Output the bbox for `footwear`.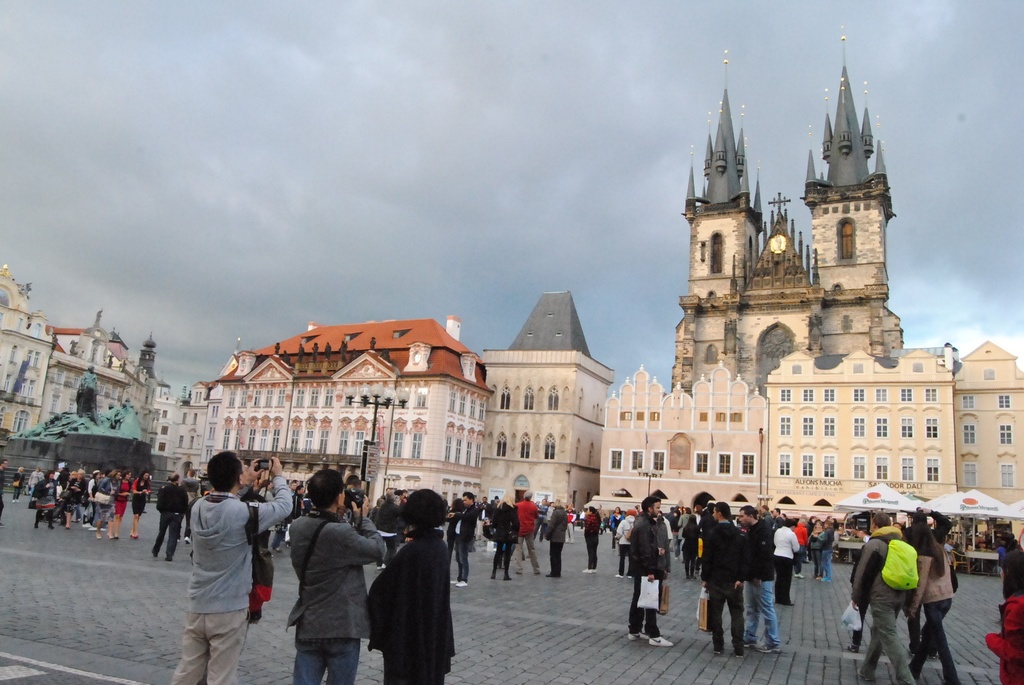
rect(82, 522, 90, 528).
